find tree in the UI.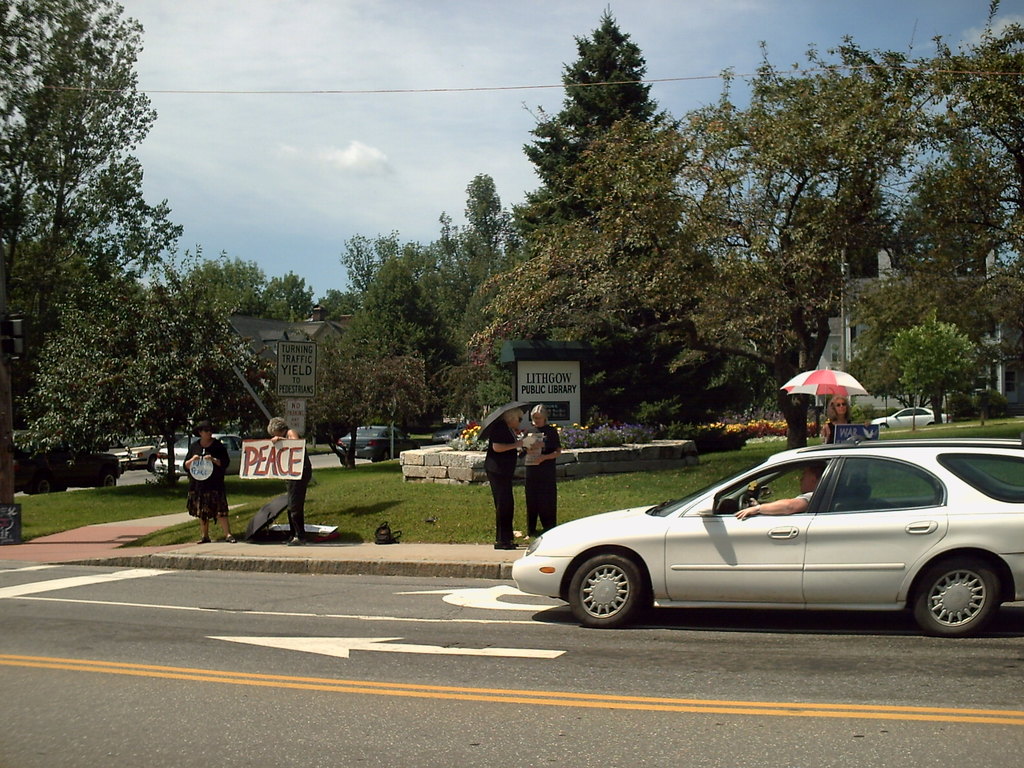
UI element at bbox=[15, 250, 289, 483].
